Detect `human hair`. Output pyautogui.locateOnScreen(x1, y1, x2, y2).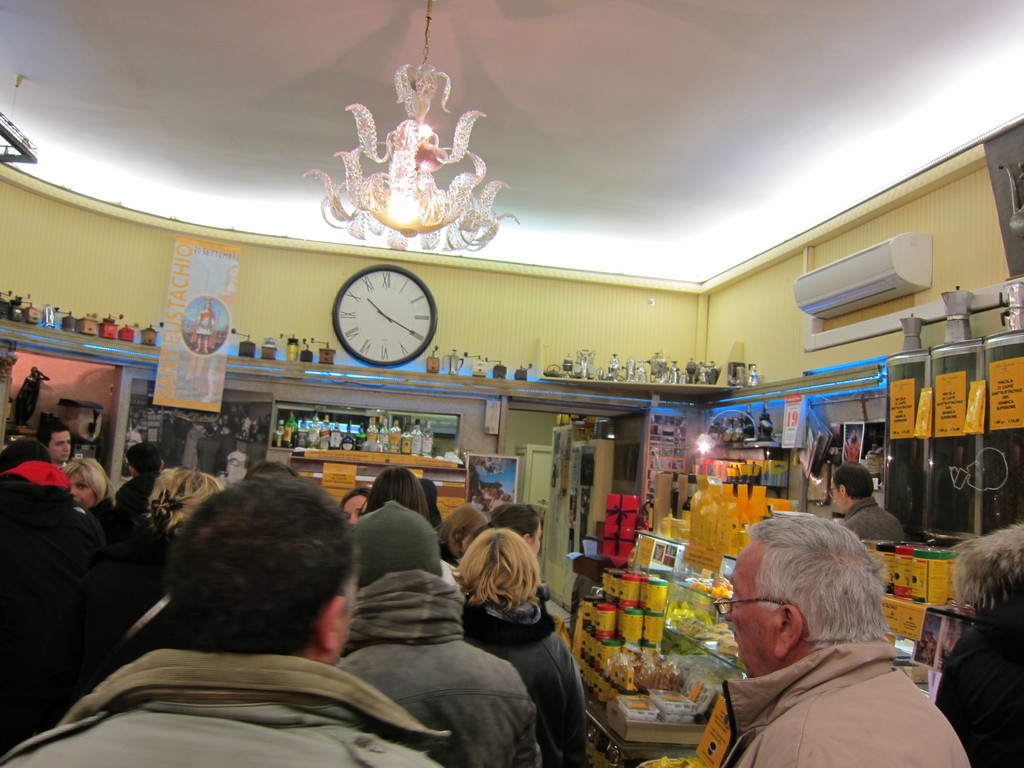
pyautogui.locateOnScreen(337, 484, 373, 509).
